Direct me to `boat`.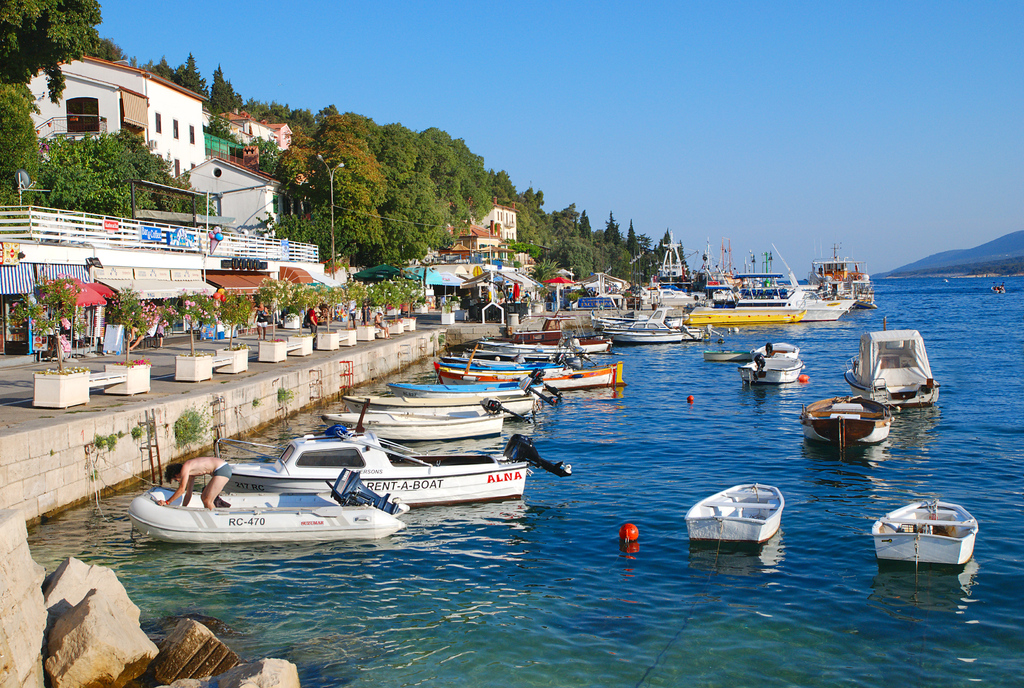
Direction: (797,397,894,447).
